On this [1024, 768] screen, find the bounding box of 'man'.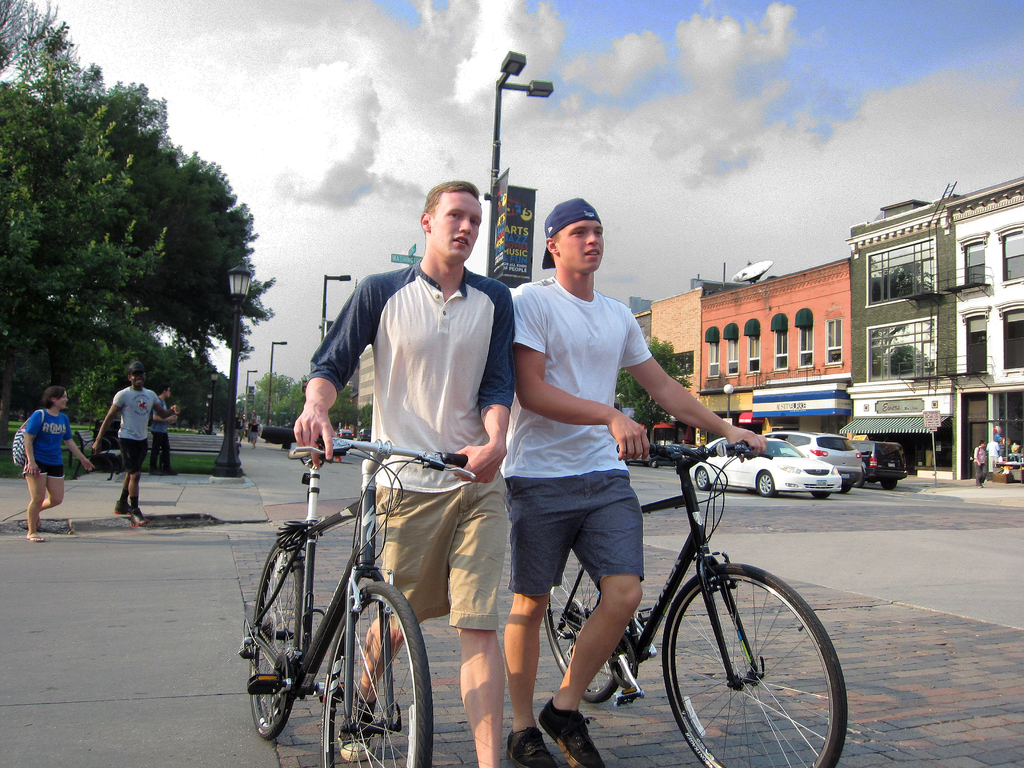
Bounding box: pyautogui.locateOnScreen(506, 204, 772, 767).
